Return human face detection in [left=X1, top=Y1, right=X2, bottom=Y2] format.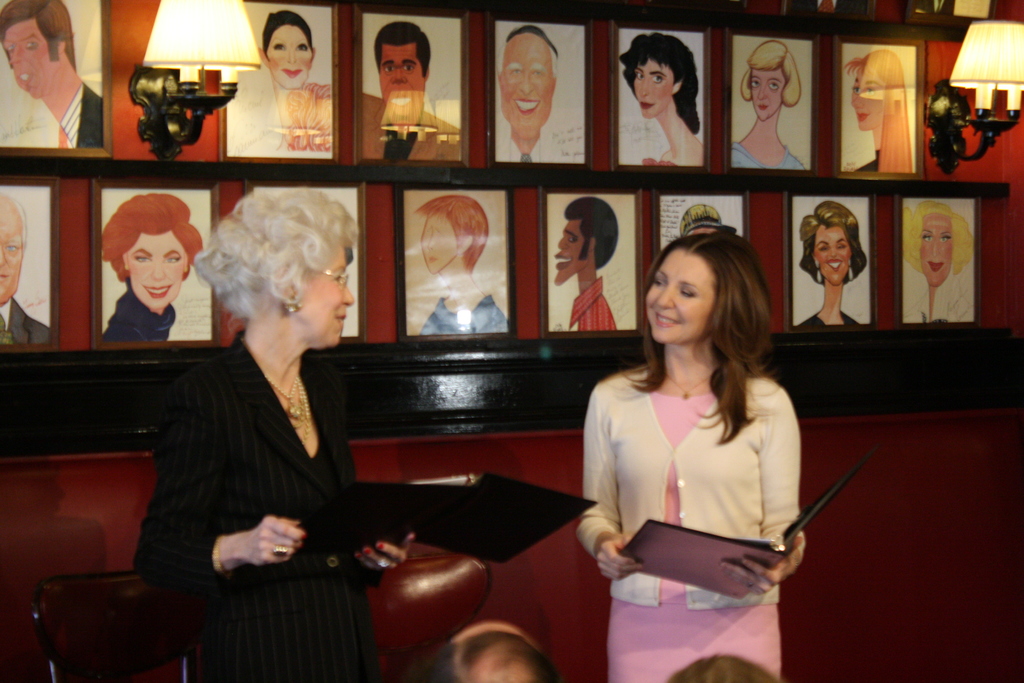
[left=751, top=72, right=785, bottom=122].
